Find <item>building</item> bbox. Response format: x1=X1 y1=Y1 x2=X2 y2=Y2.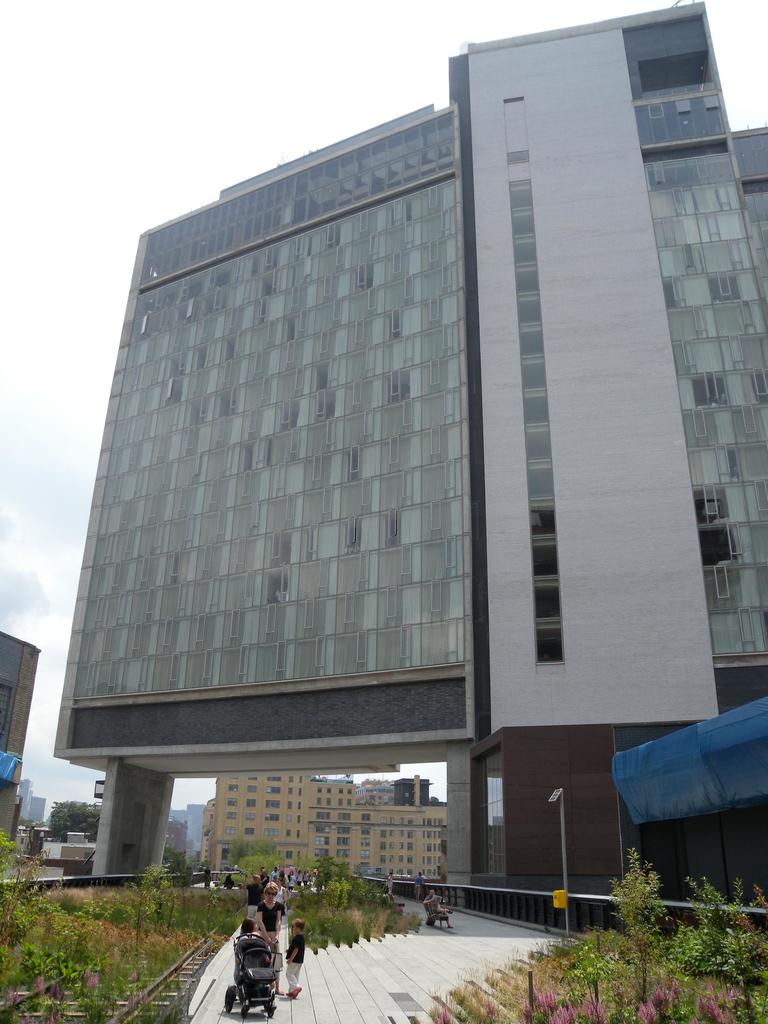
x1=54 y1=0 x2=767 y2=890.
